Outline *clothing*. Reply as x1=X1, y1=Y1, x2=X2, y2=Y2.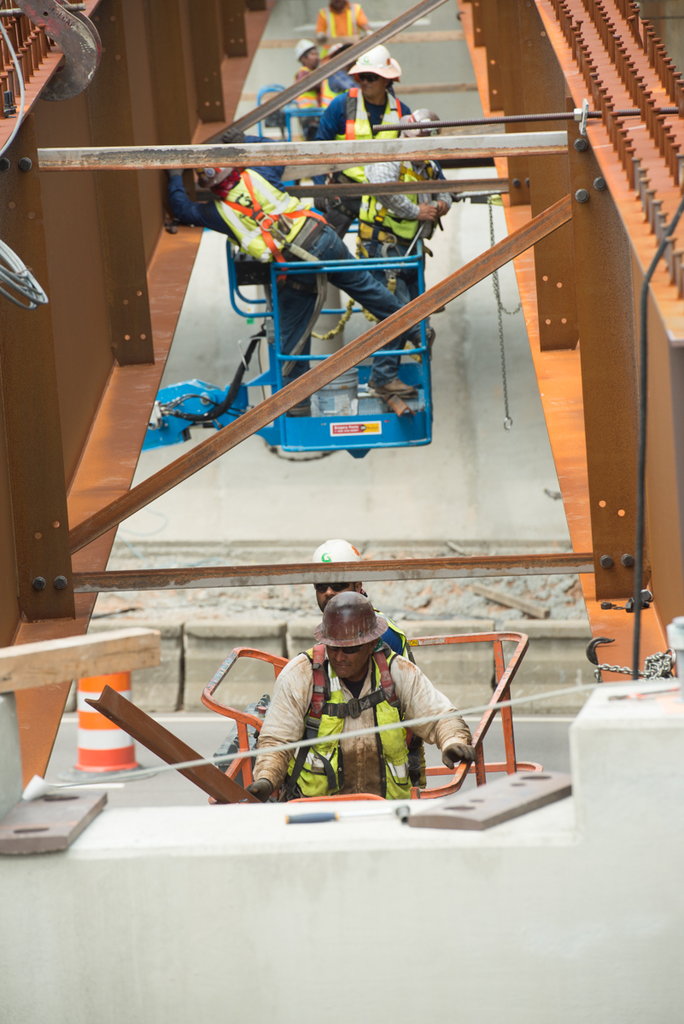
x1=298, y1=66, x2=342, y2=131.
